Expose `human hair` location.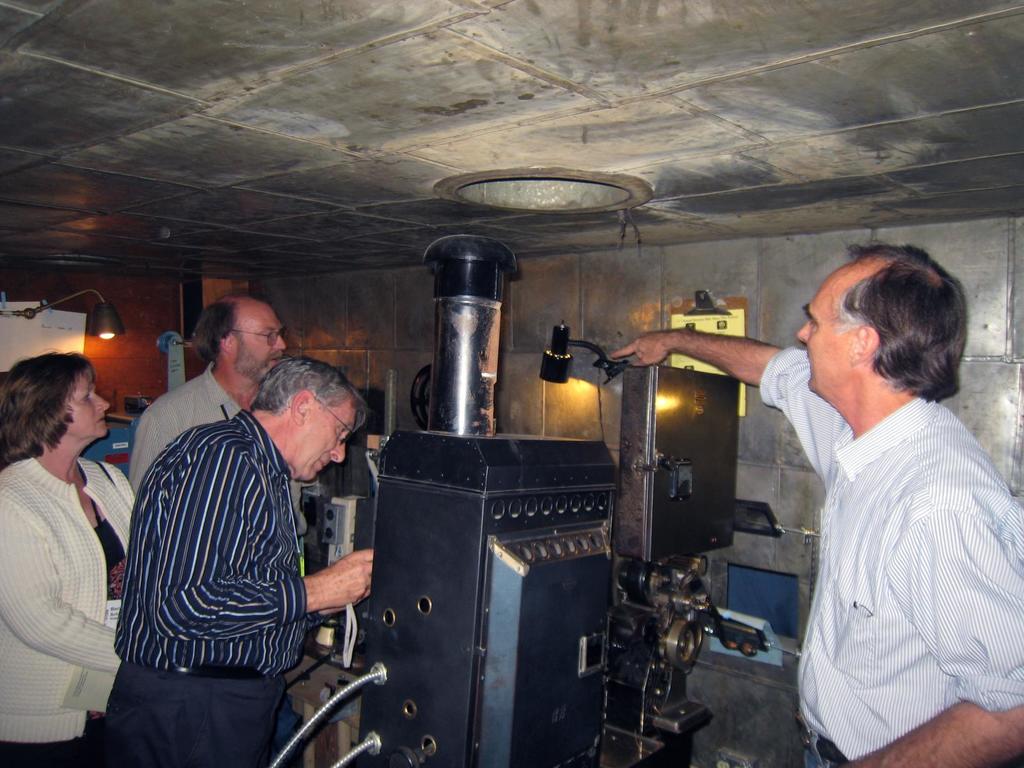
Exposed at {"left": 250, "top": 355, "right": 371, "bottom": 431}.
